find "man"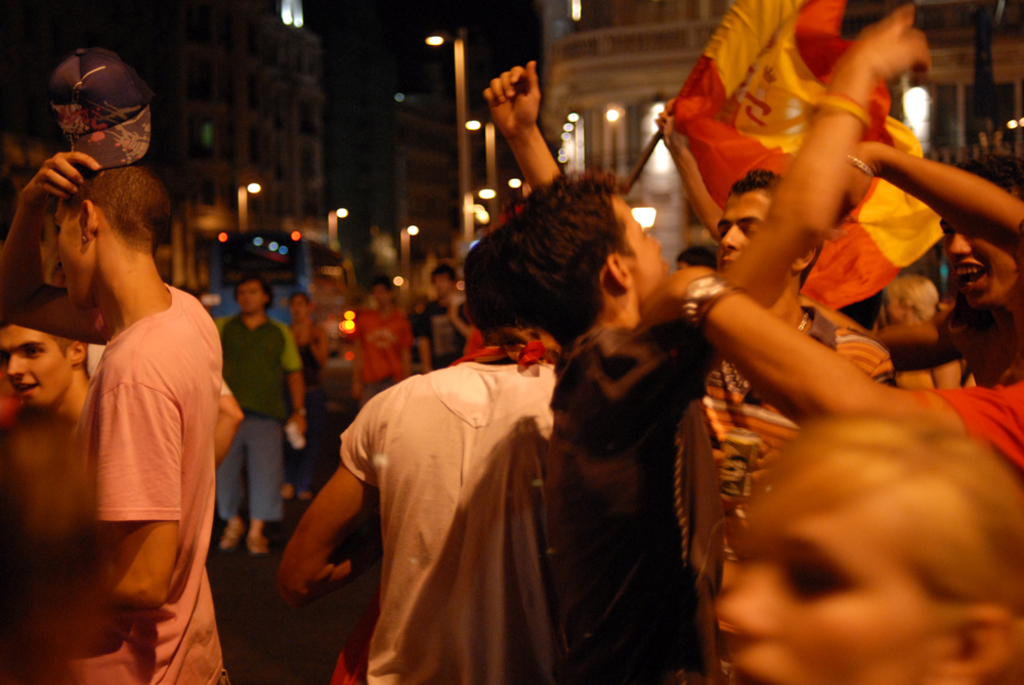
x1=191 y1=276 x2=301 y2=555
